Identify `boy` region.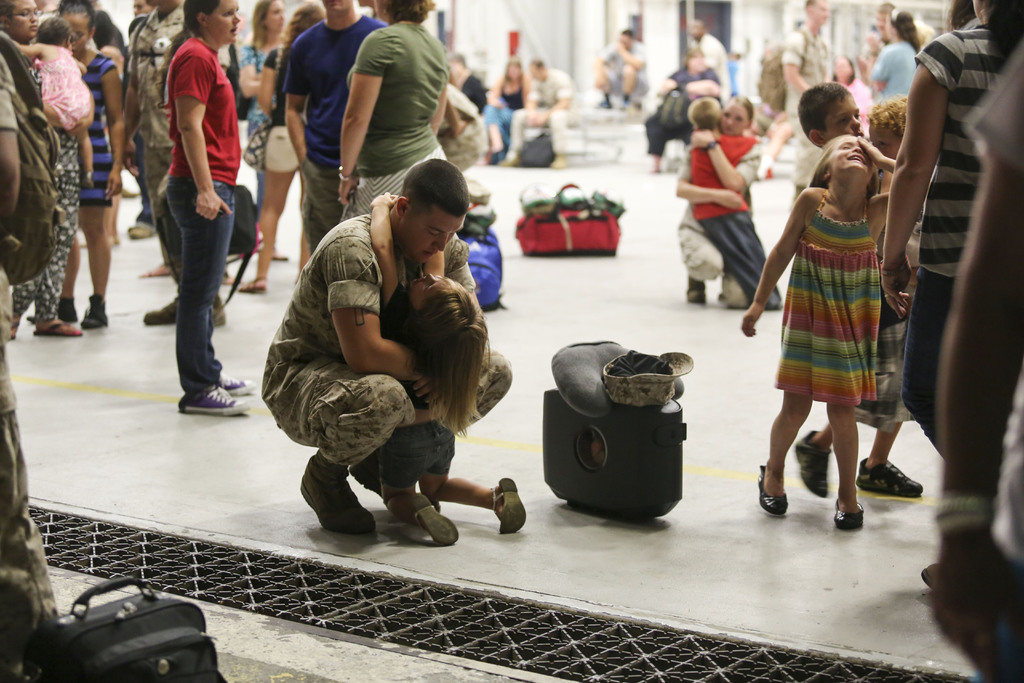
Region: Rect(794, 82, 867, 147).
